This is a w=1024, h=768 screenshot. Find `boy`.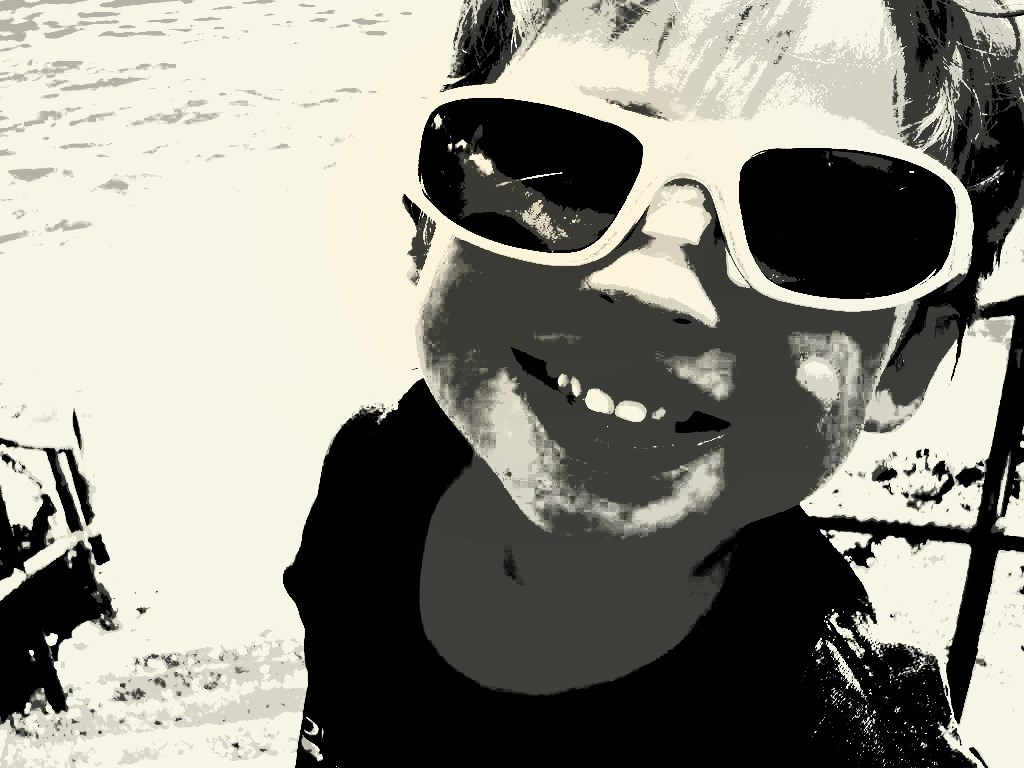
Bounding box: detection(289, 71, 1019, 732).
